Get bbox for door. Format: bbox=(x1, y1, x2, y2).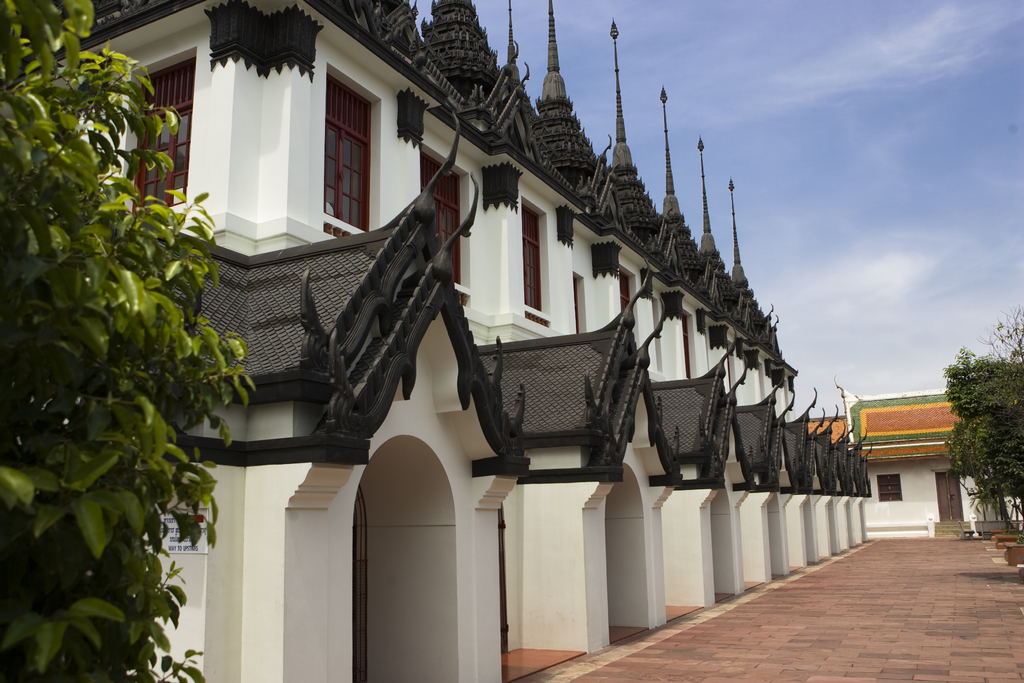
bbox=(844, 494, 853, 550).
